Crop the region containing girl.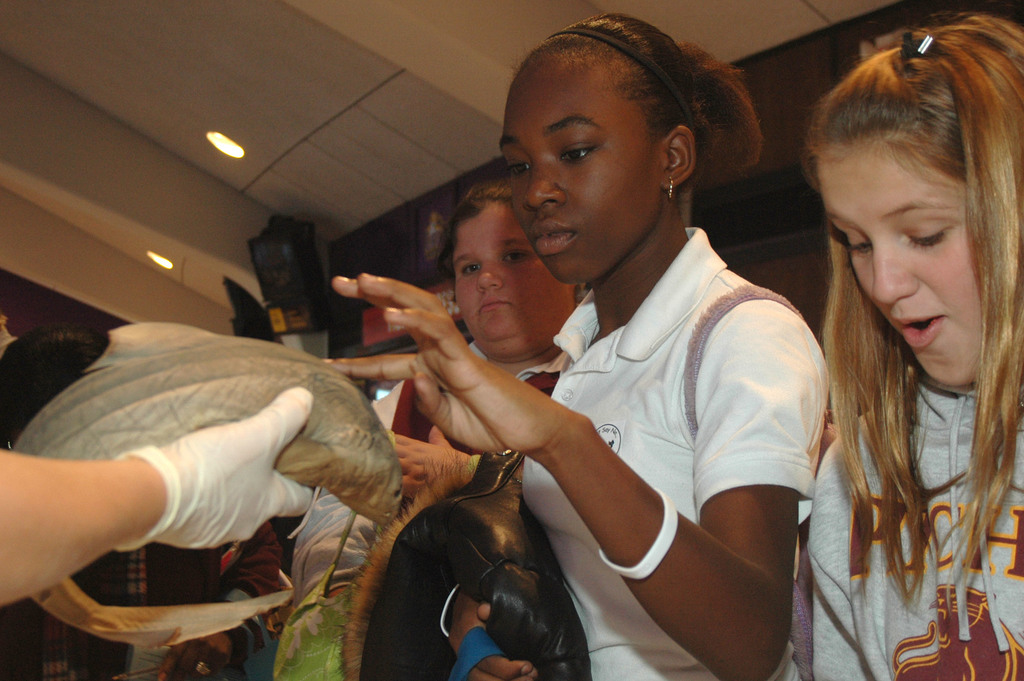
Crop region: BBox(321, 12, 832, 680).
